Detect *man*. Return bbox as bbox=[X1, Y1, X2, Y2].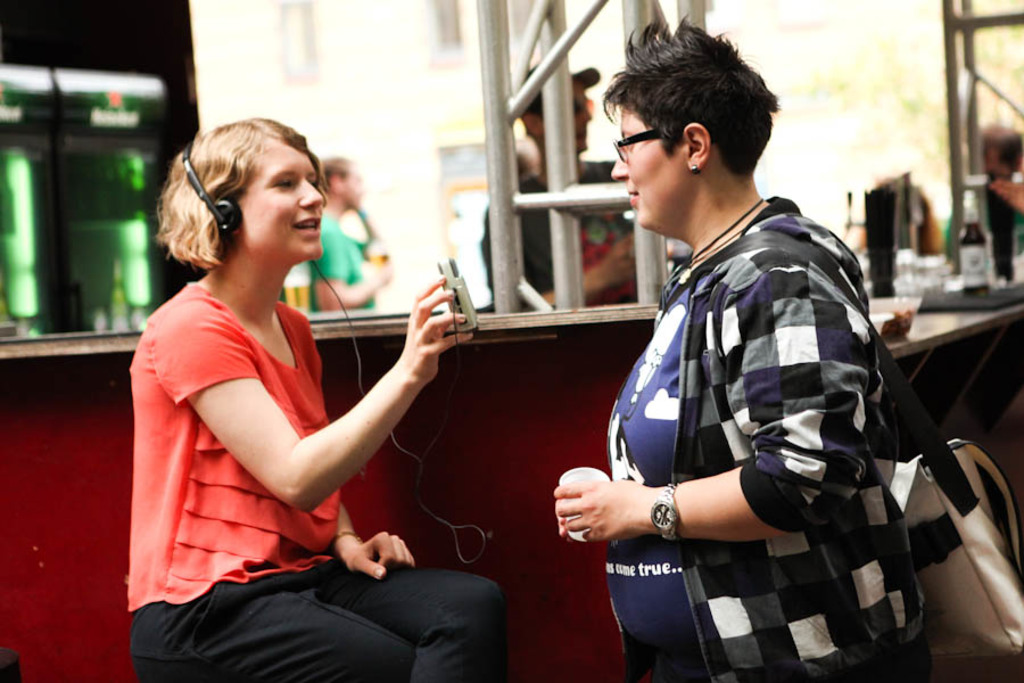
bbox=[477, 57, 678, 312].
